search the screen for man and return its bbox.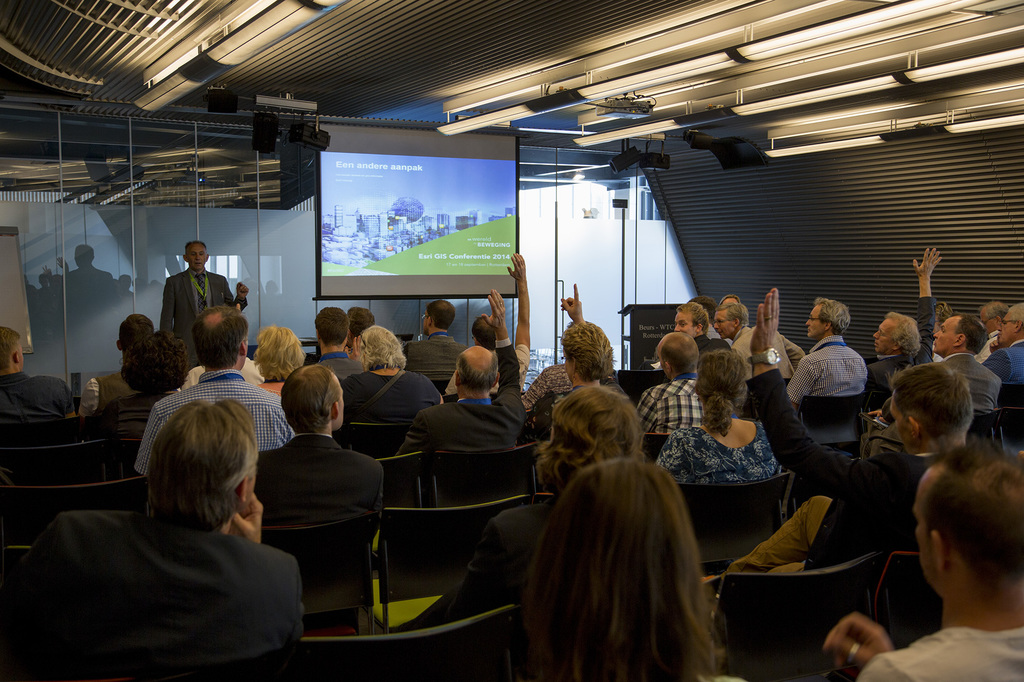
Found: [984, 305, 1023, 381].
